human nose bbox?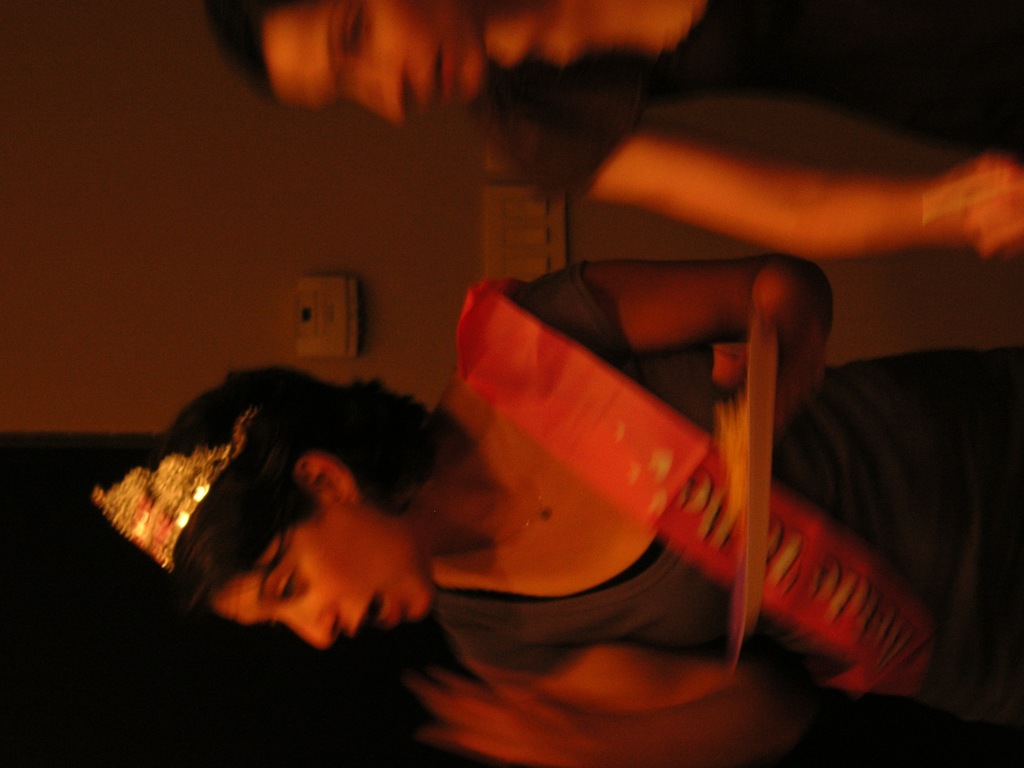
276 605 342 650
